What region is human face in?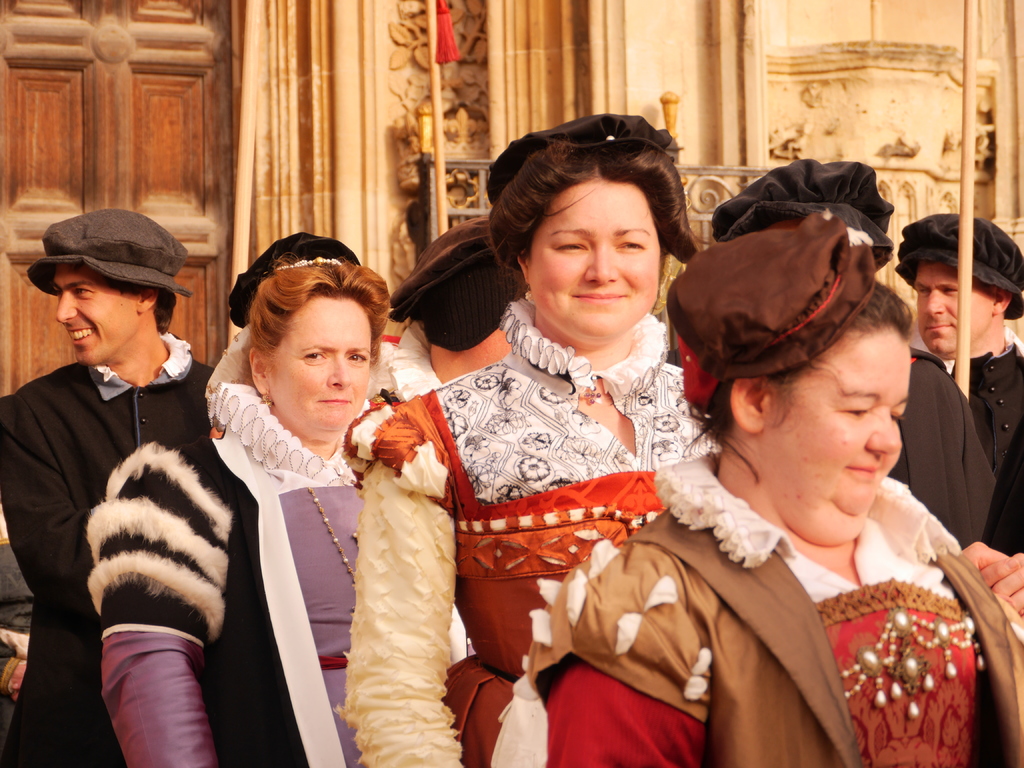
(x1=911, y1=259, x2=996, y2=367).
